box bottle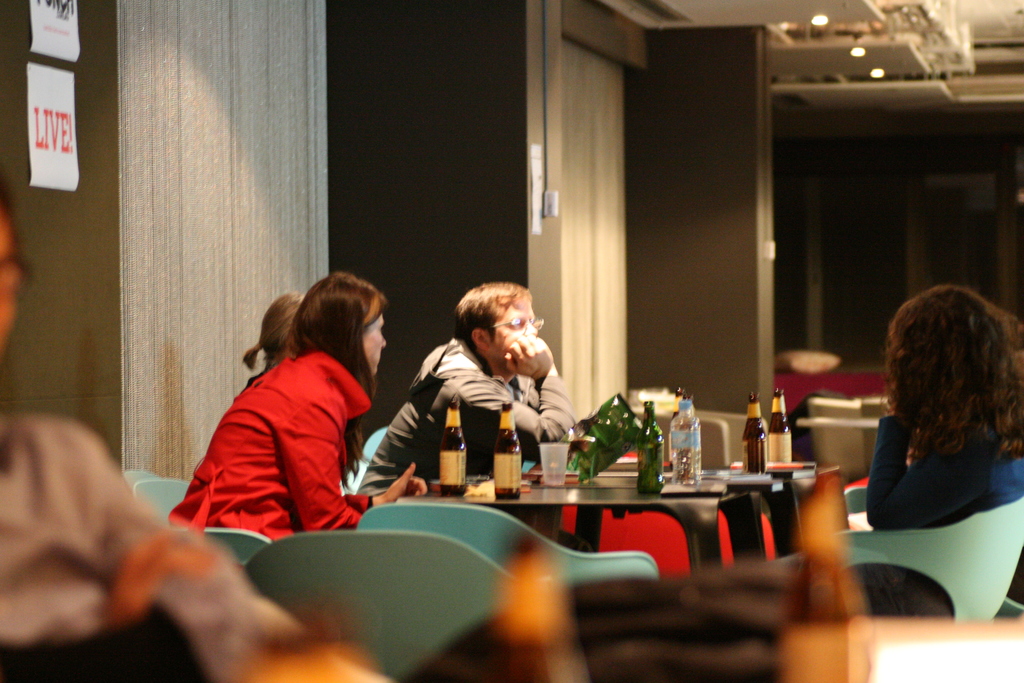
bbox=(659, 398, 712, 494)
